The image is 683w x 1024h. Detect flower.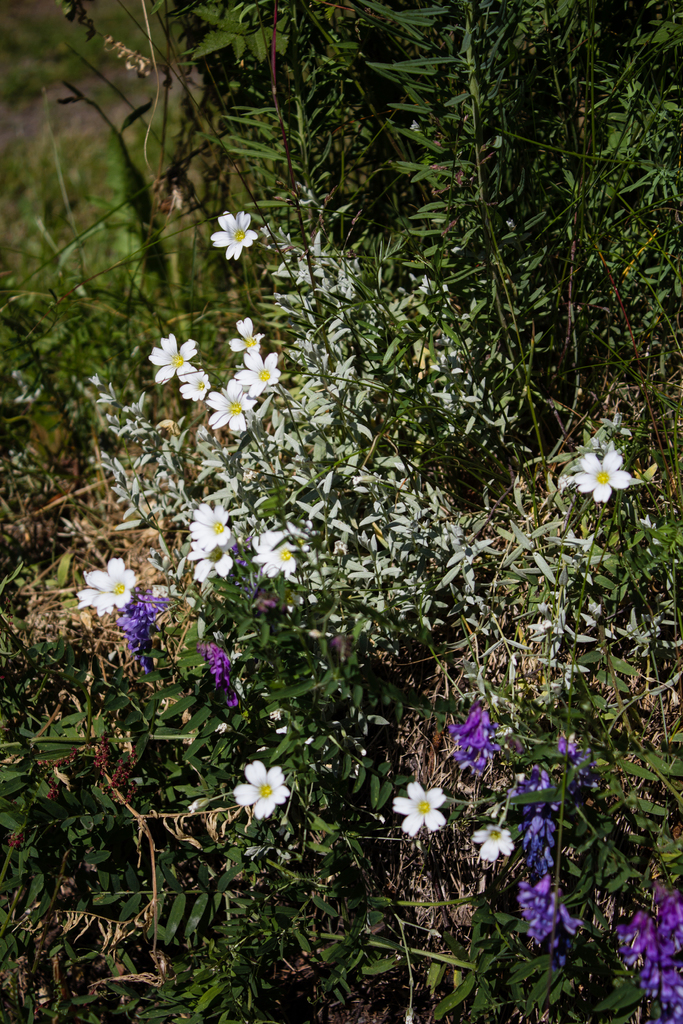
Detection: <box>393,779,446,840</box>.
